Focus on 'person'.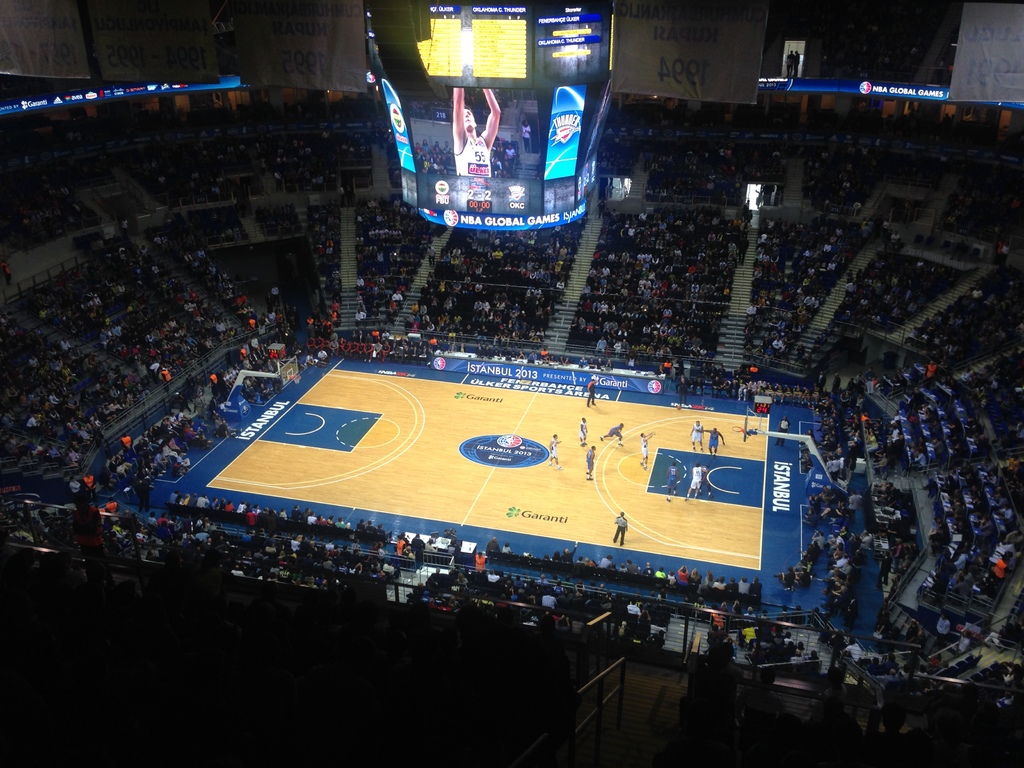
Focused at rect(687, 462, 709, 500).
